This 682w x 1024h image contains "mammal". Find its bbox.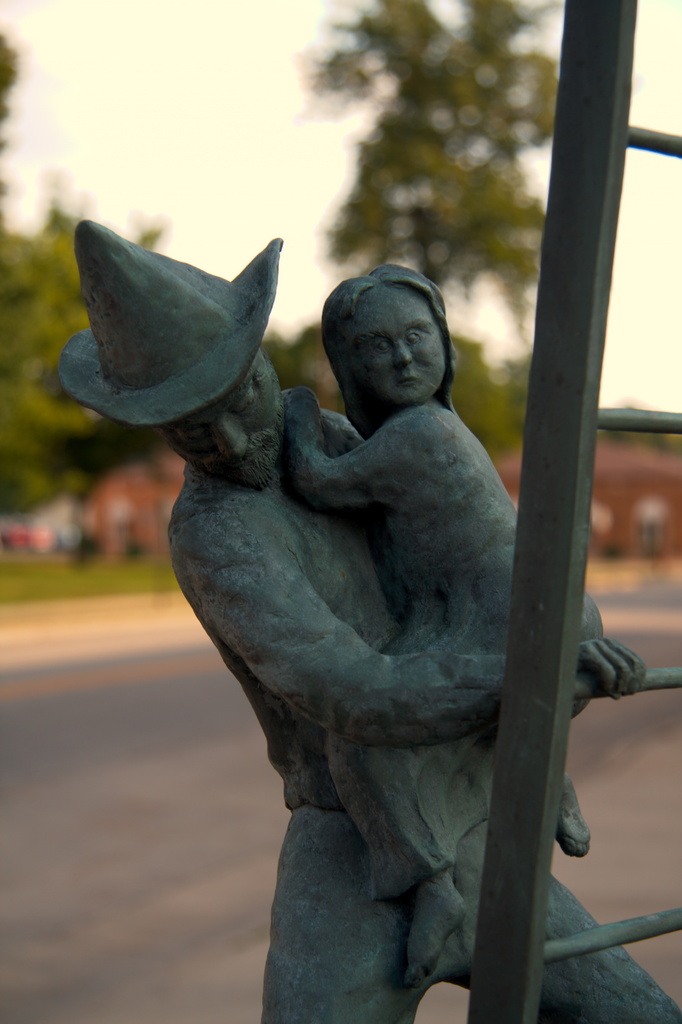
bbox(50, 216, 681, 1023).
